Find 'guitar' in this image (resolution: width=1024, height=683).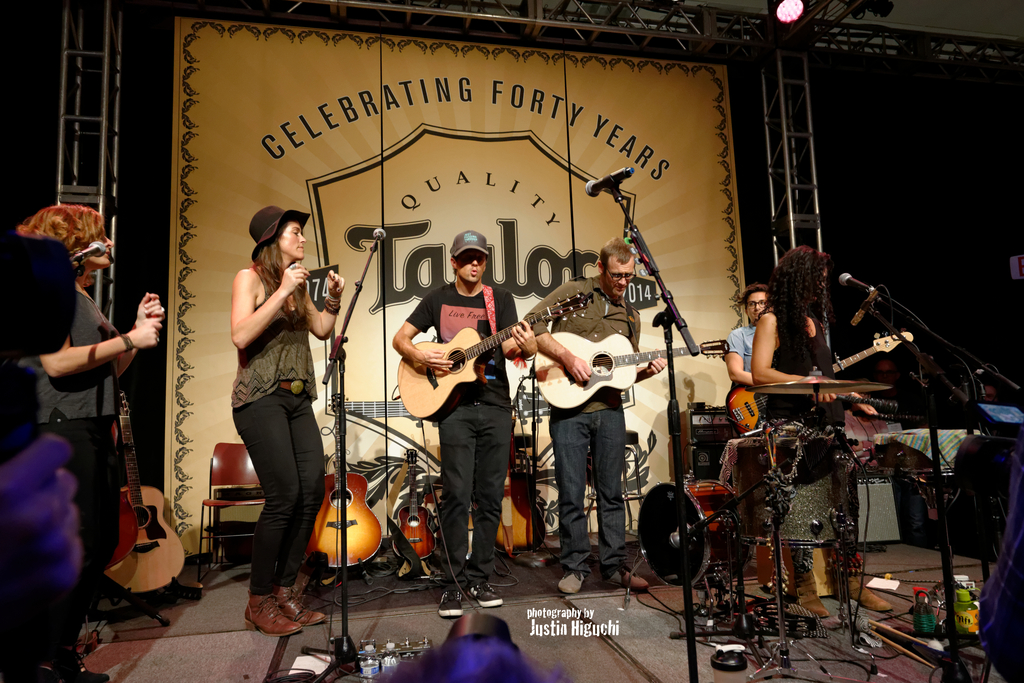
(378, 291, 589, 420).
